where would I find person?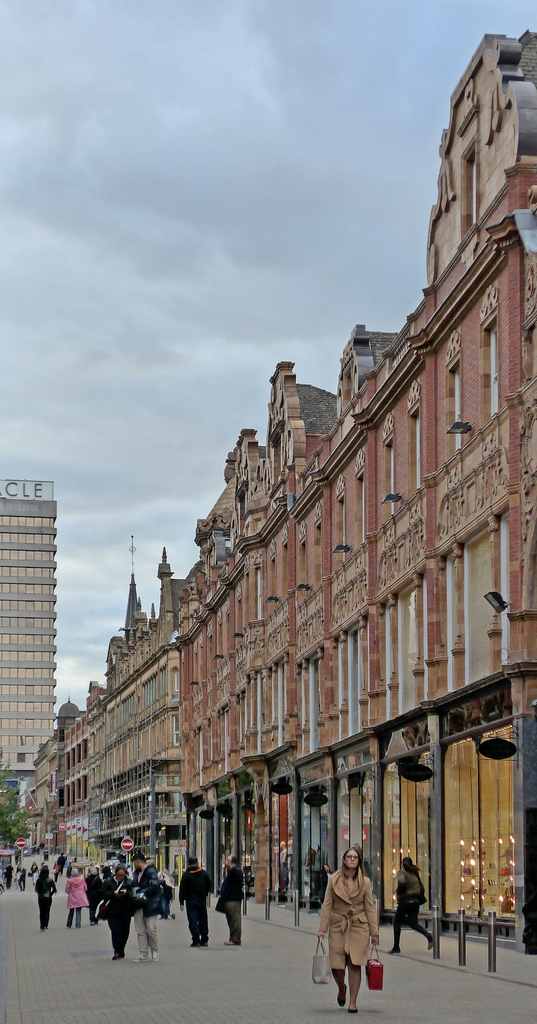
At 99,867,133,965.
